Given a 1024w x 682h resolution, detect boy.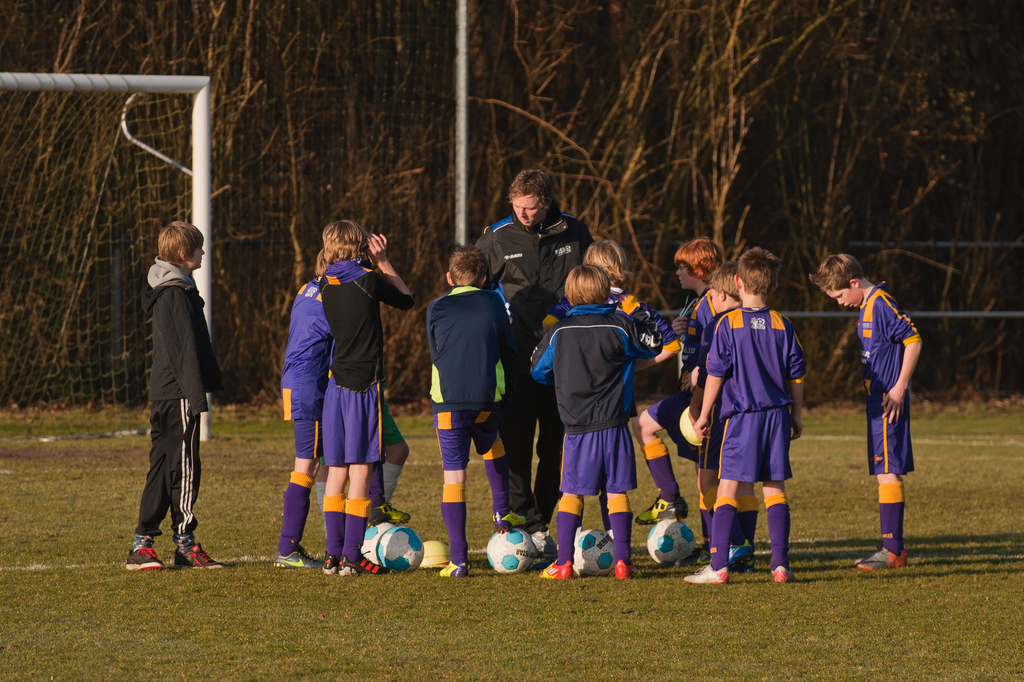
box(630, 240, 726, 529).
